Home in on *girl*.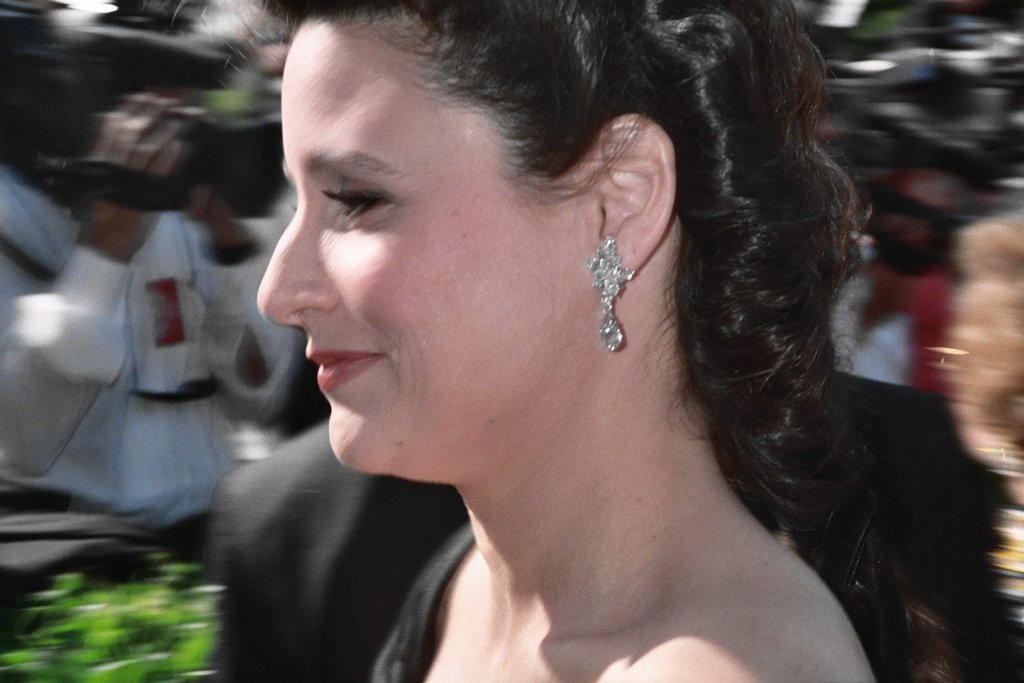
Homed in at bbox=(173, 0, 960, 680).
